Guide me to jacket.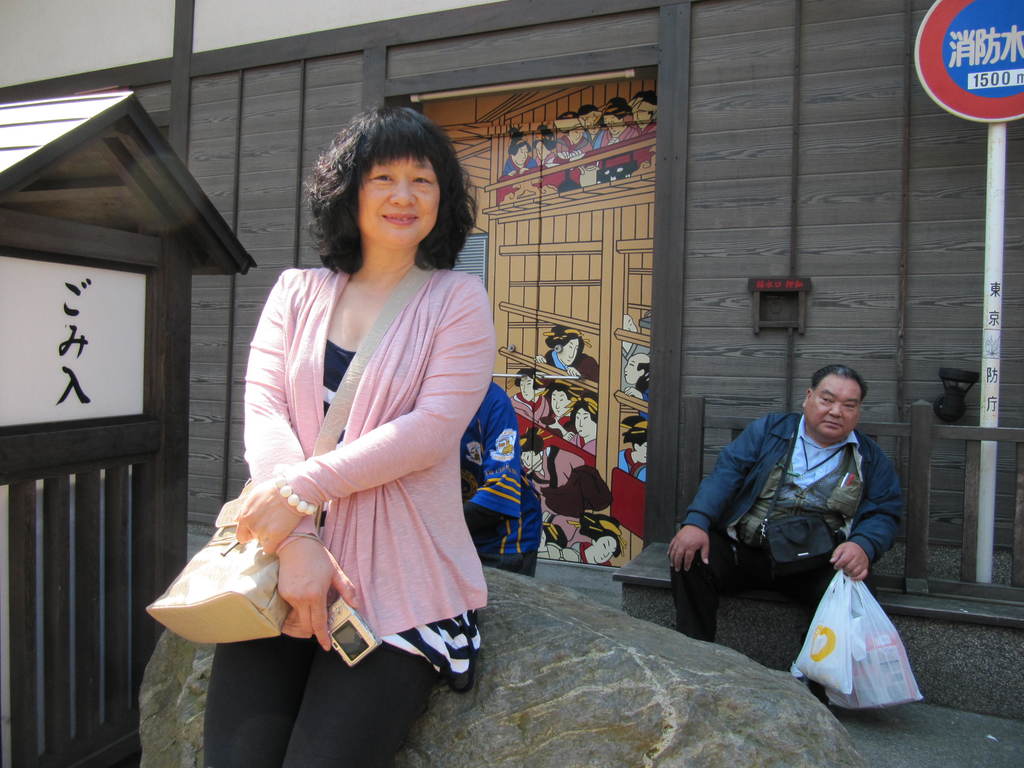
Guidance: detection(678, 392, 915, 591).
